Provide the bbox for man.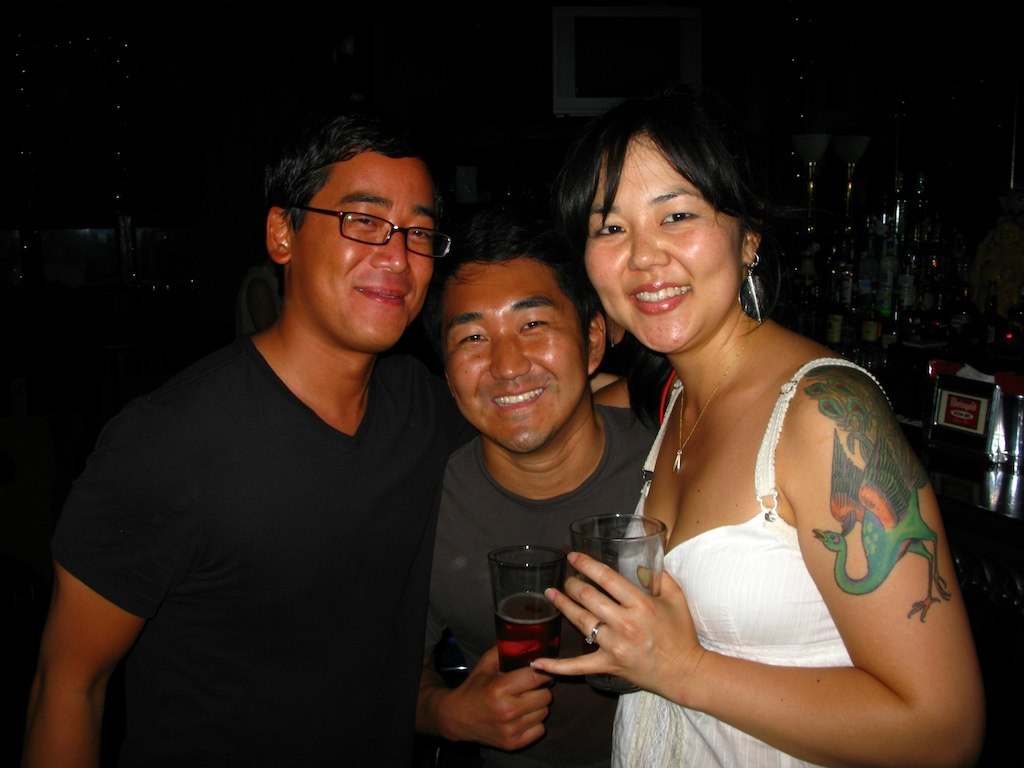
x1=48 y1=101 x2=489 y2=761.
